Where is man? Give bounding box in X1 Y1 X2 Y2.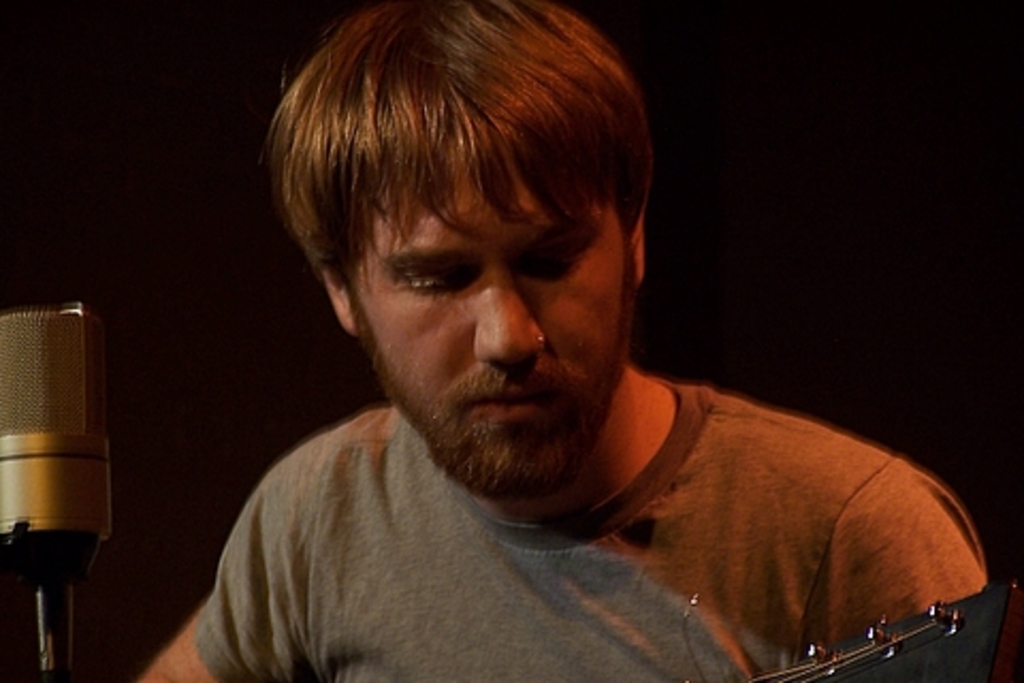
111 13 988 674.
